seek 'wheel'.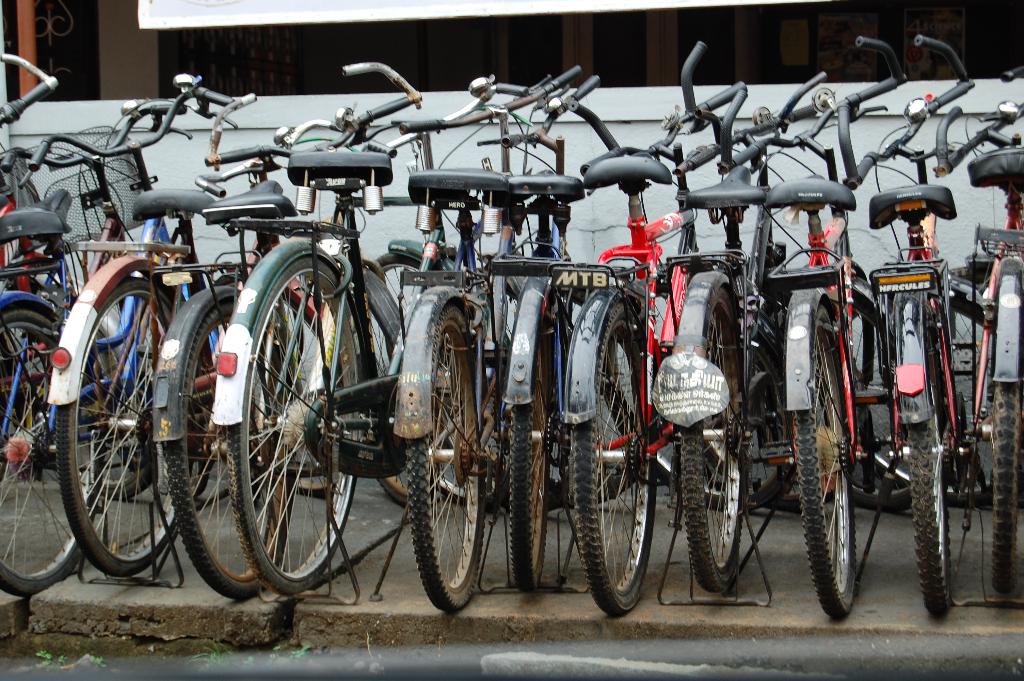
55,273,196,577.
